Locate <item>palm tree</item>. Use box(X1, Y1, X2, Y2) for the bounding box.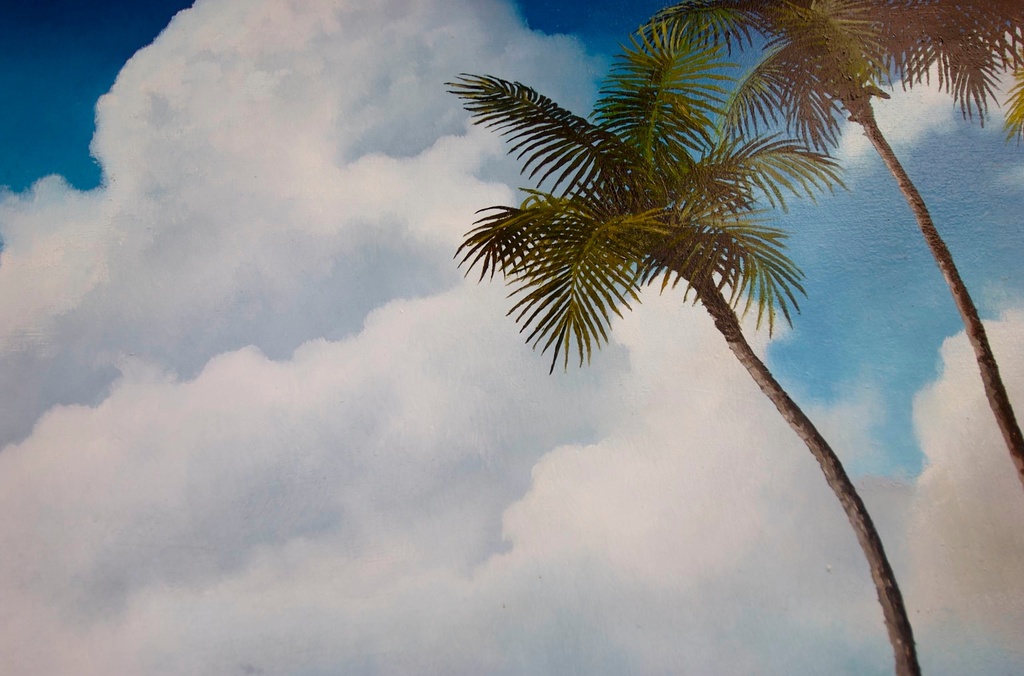
box(456, 22, 893, 675).
